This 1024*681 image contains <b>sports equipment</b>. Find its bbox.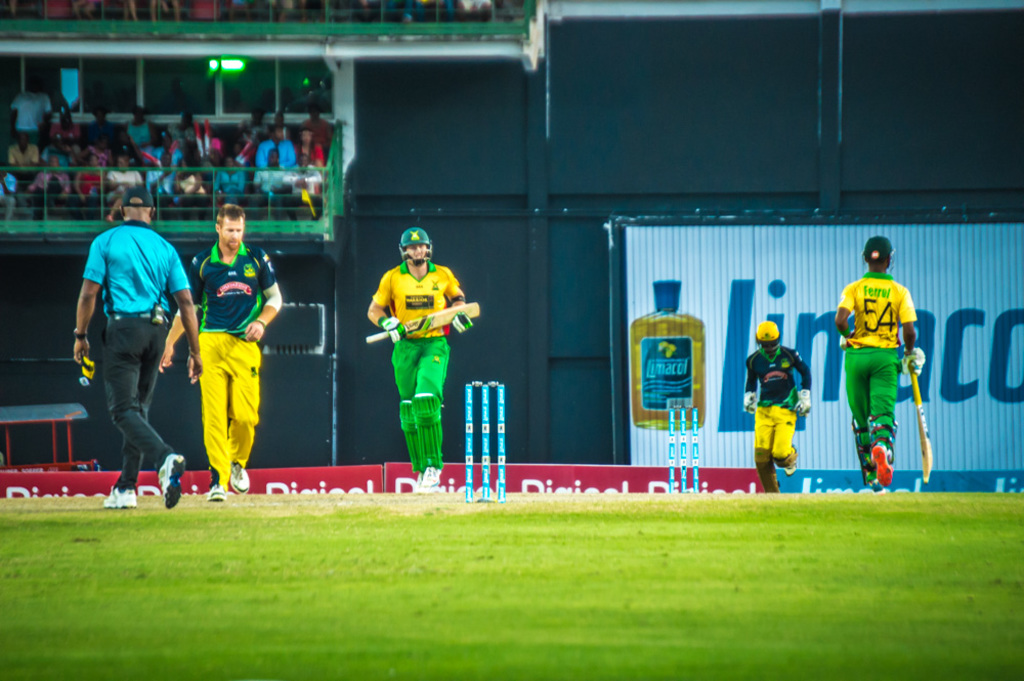
select_region(100, 487, 134, 508).
